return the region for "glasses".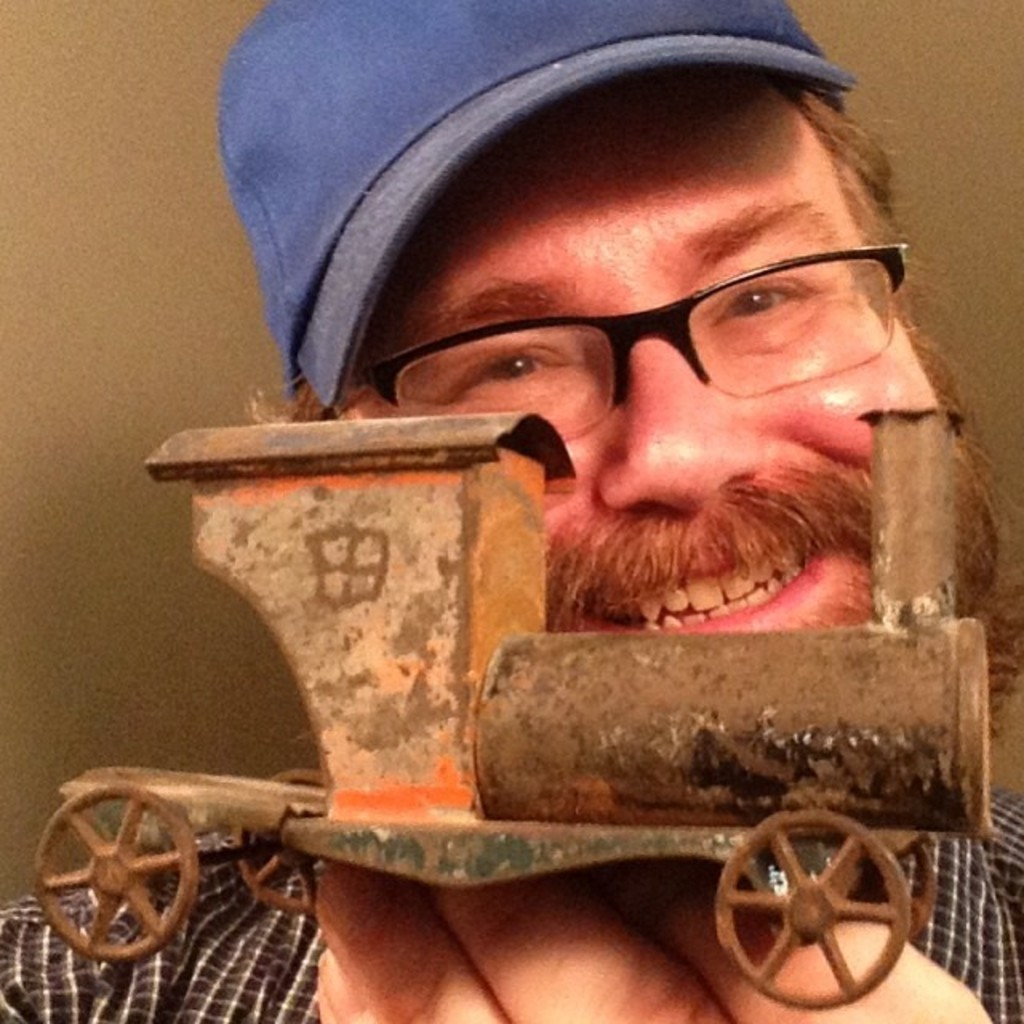
(x1=346, y1=211, x2=950, y2=442).
